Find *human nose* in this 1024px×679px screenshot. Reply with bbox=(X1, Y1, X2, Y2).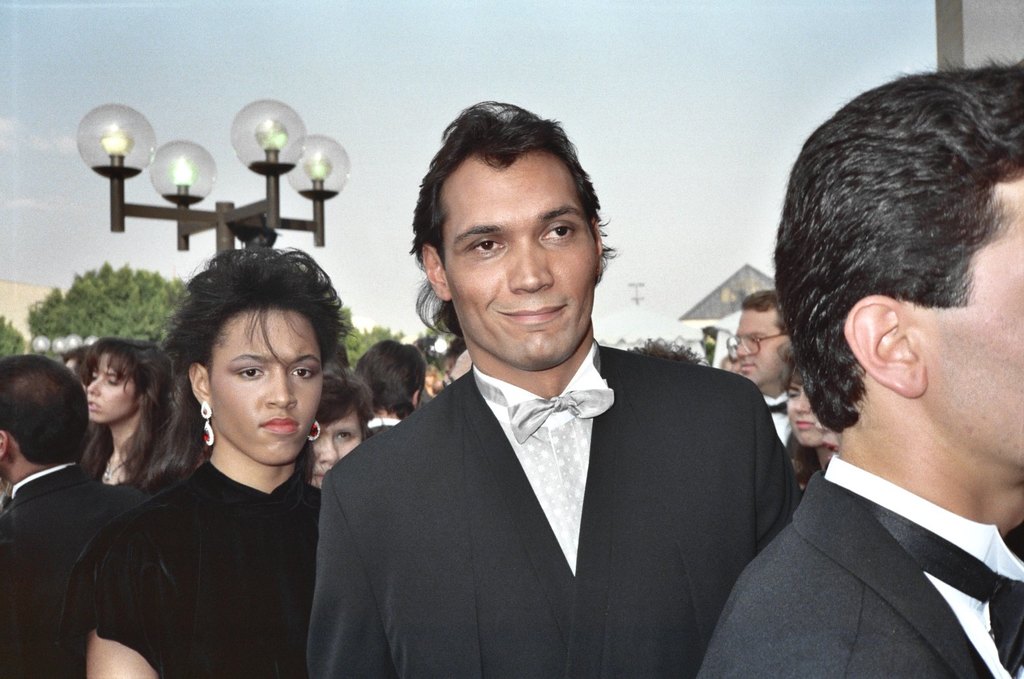
bbox=(794, 394, 810, 413).
